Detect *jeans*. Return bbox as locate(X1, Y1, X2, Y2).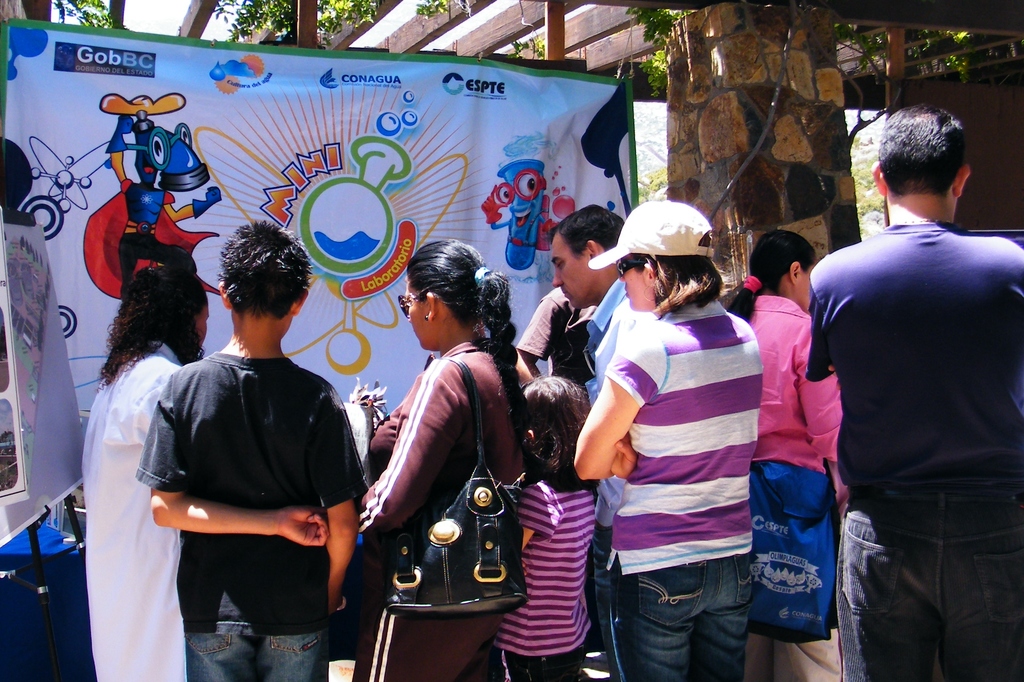
locate(835, 478, 1023, 681).
